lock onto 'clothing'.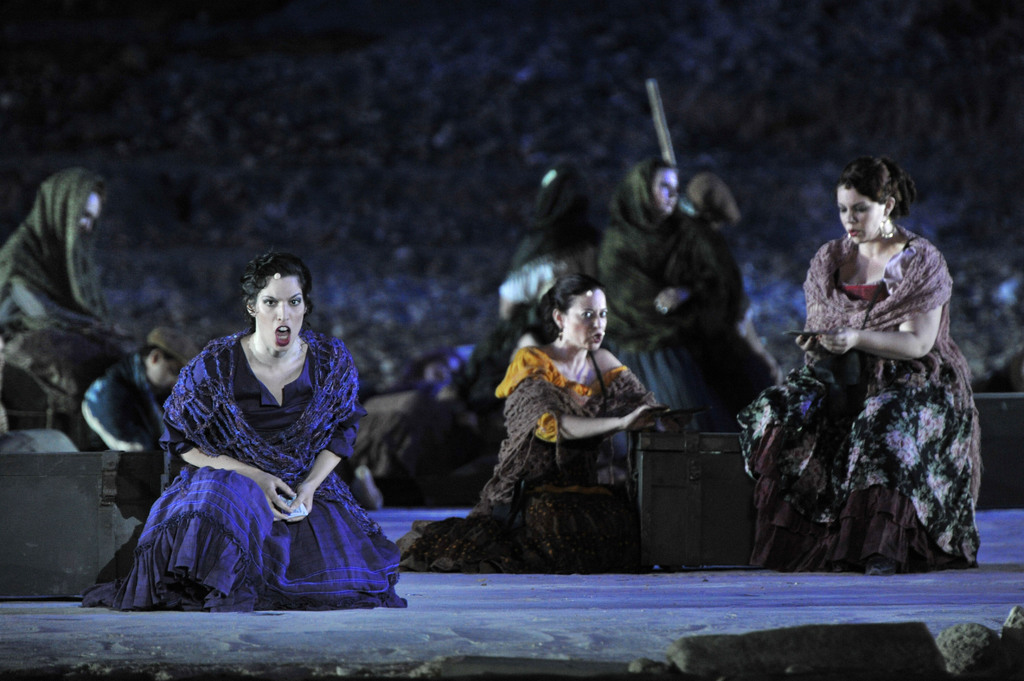
Locked: select_region(1, 164, 145, 439).
